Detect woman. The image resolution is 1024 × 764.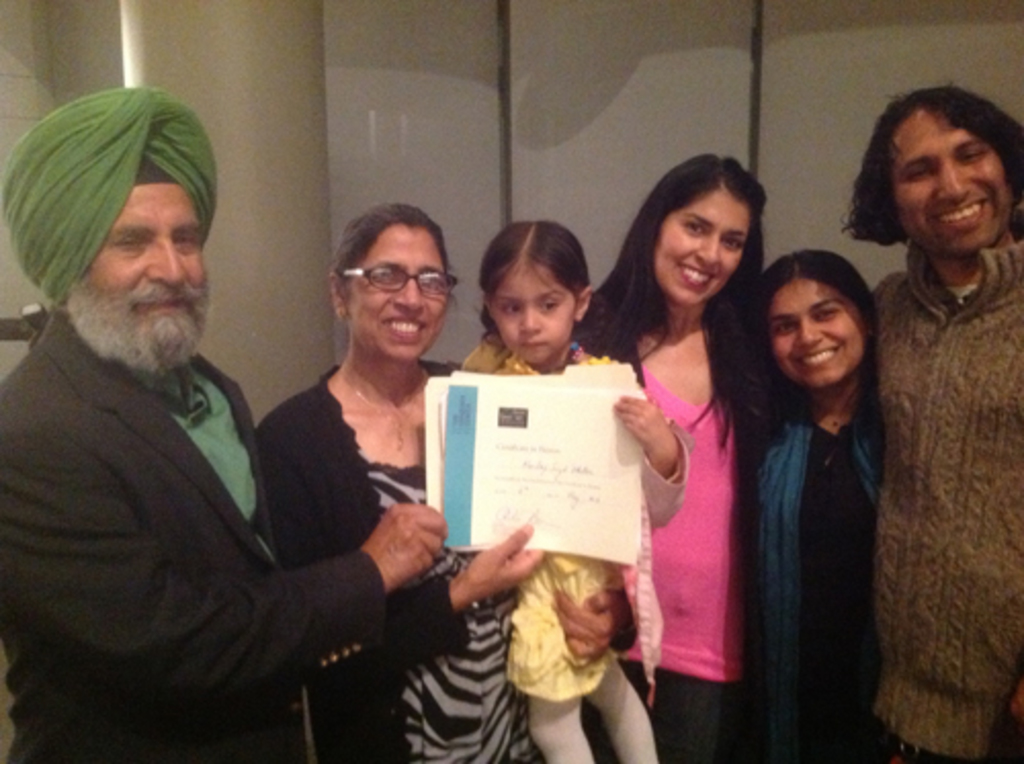
[250, 203, 549, 762].
